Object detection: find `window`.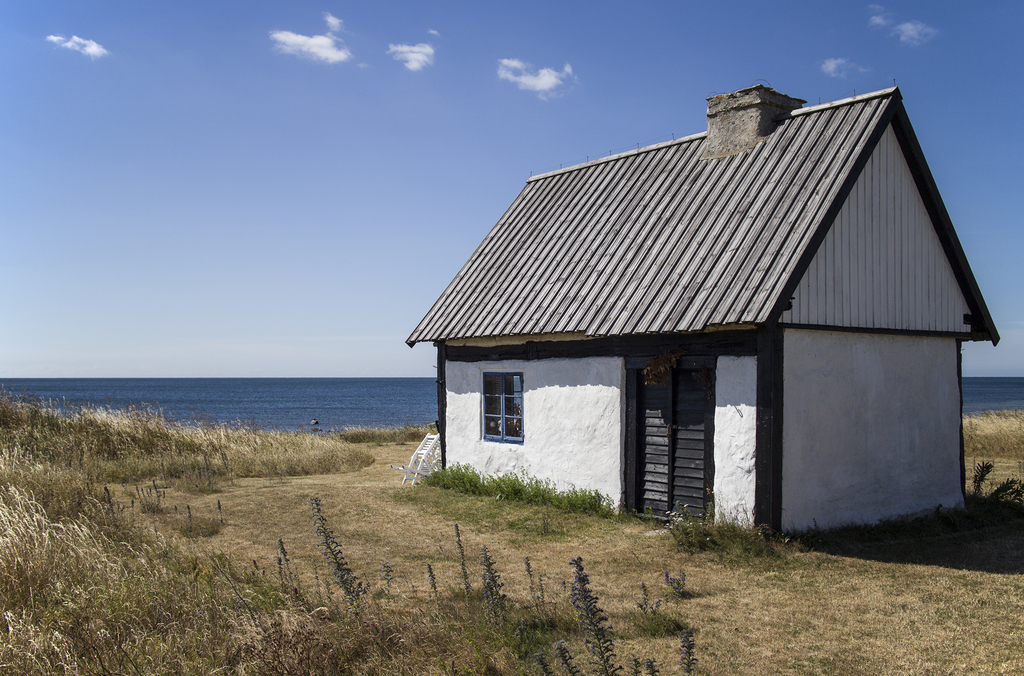
(left=469, top=358, right=541, bottom=451).
